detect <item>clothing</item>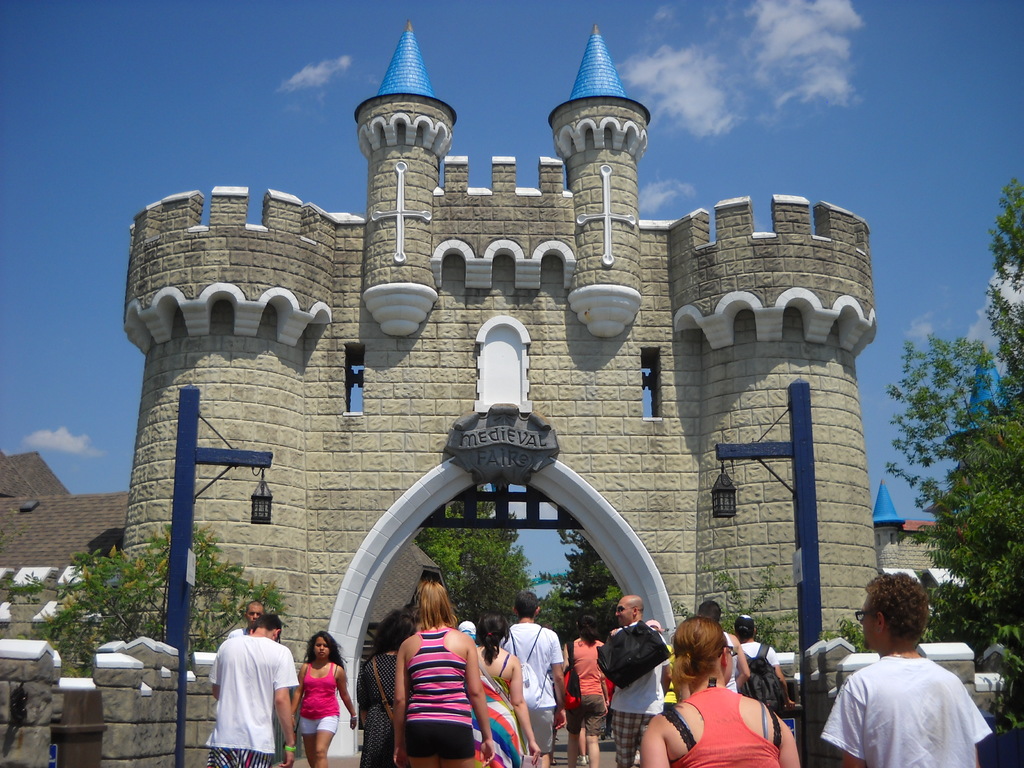
rect(474, 647, 537, 767)
